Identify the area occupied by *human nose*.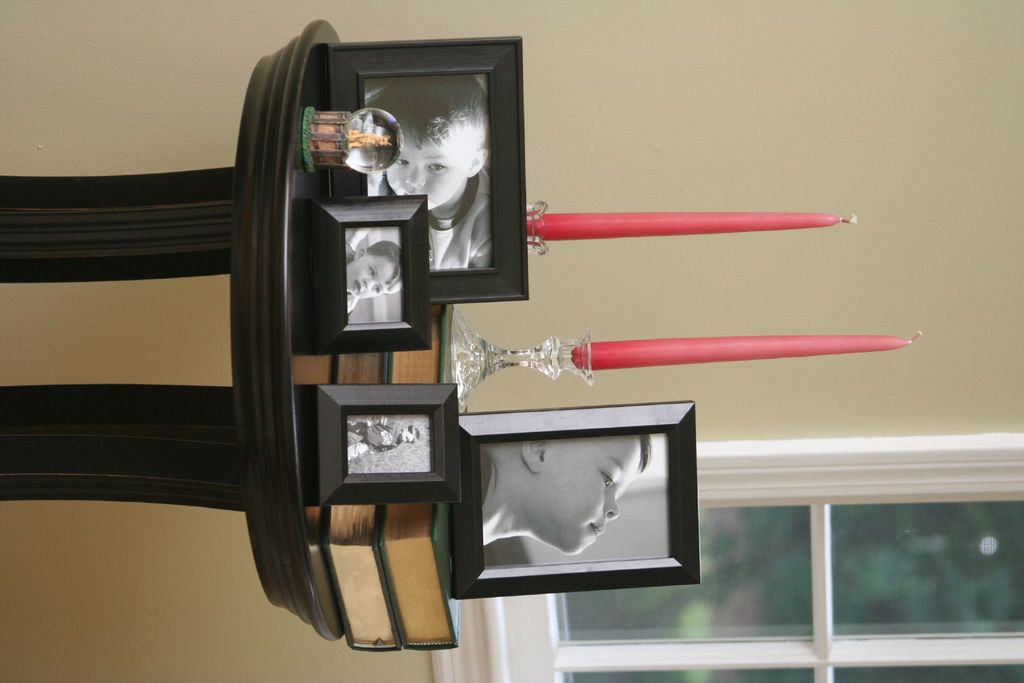
Area: crop(364, 276, 378, 290).
